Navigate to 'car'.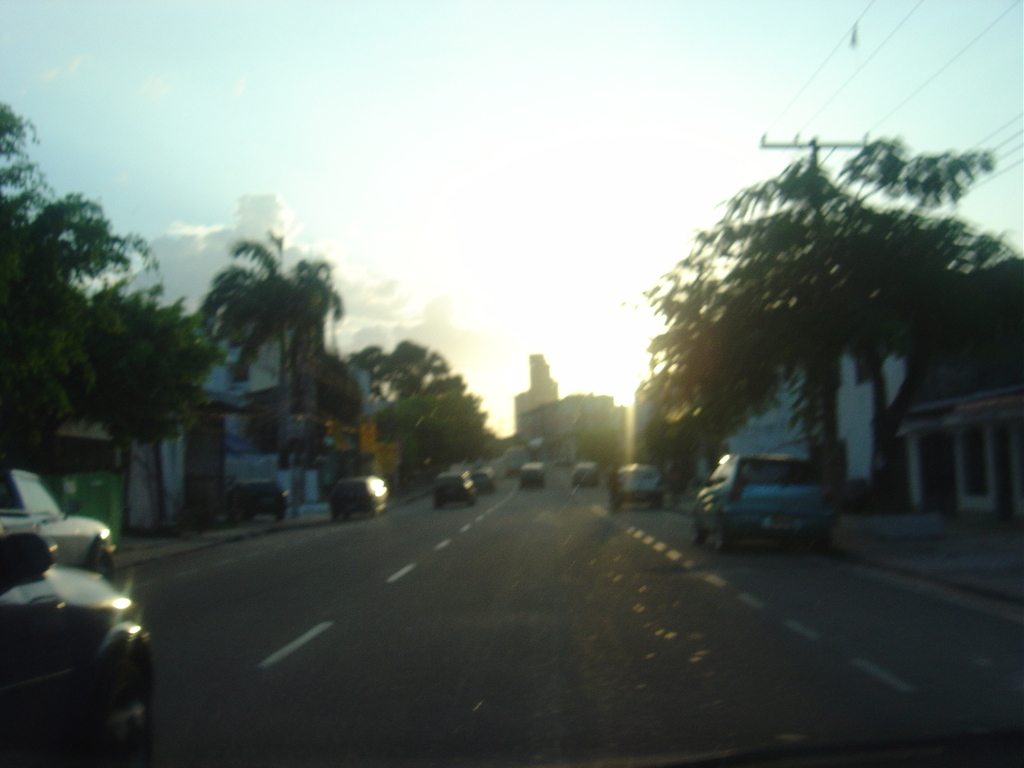
Navigation target: [x1=522, y1=462, x2=550, y2=489].
